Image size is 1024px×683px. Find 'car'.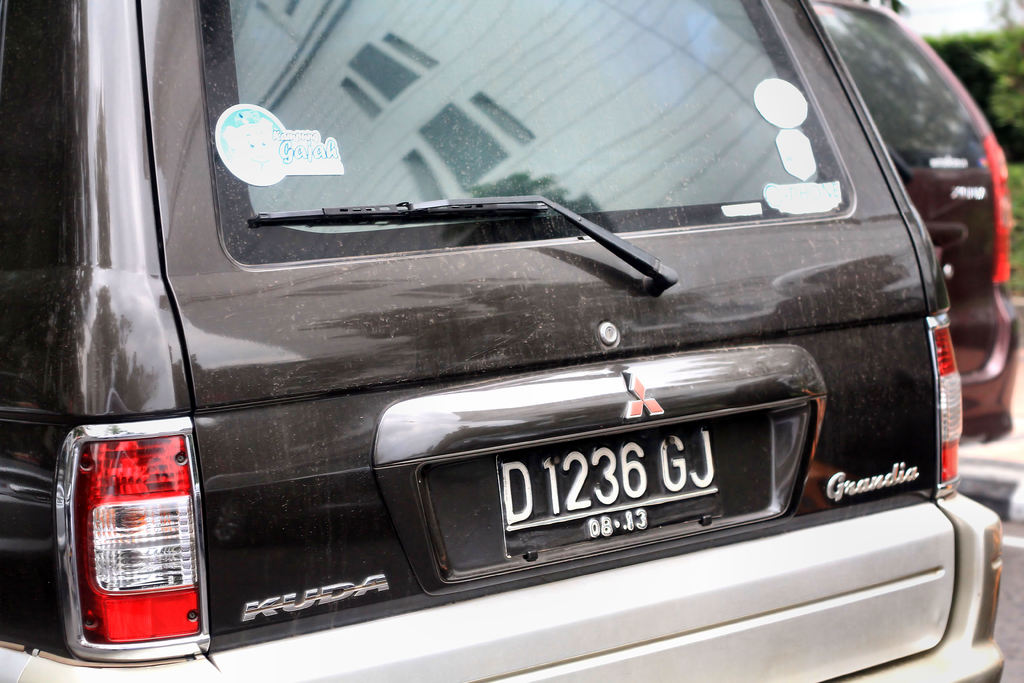
bbox(810, 4, 1020, 441).
